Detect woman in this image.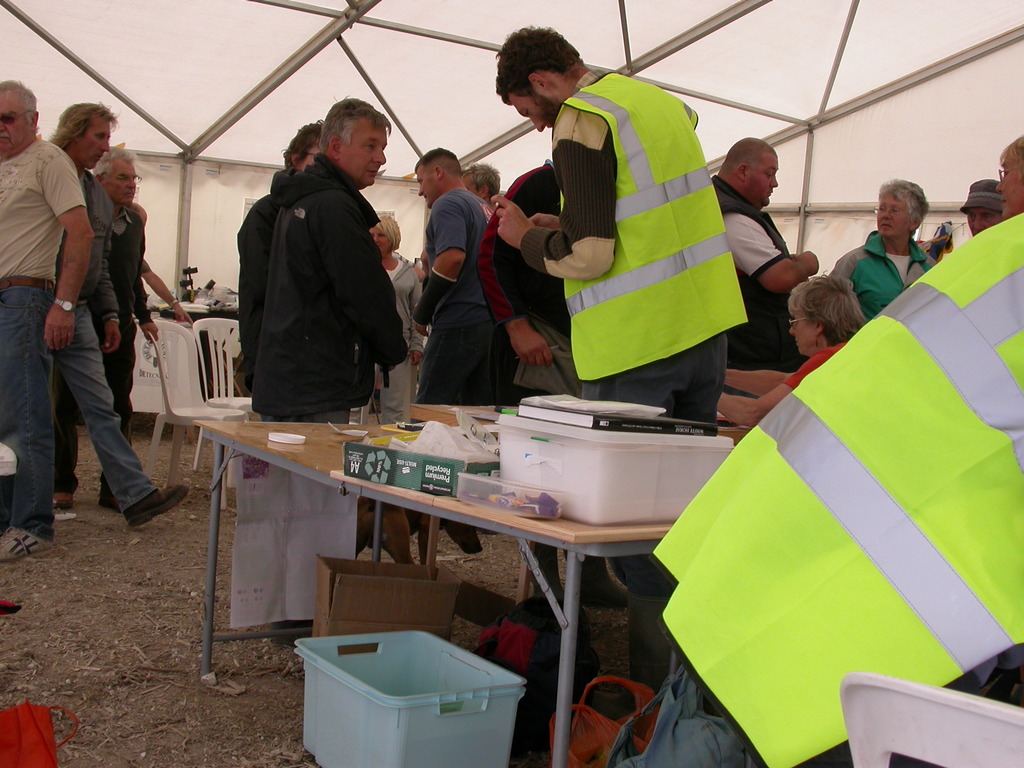
Detection: [829,177,938,320].
